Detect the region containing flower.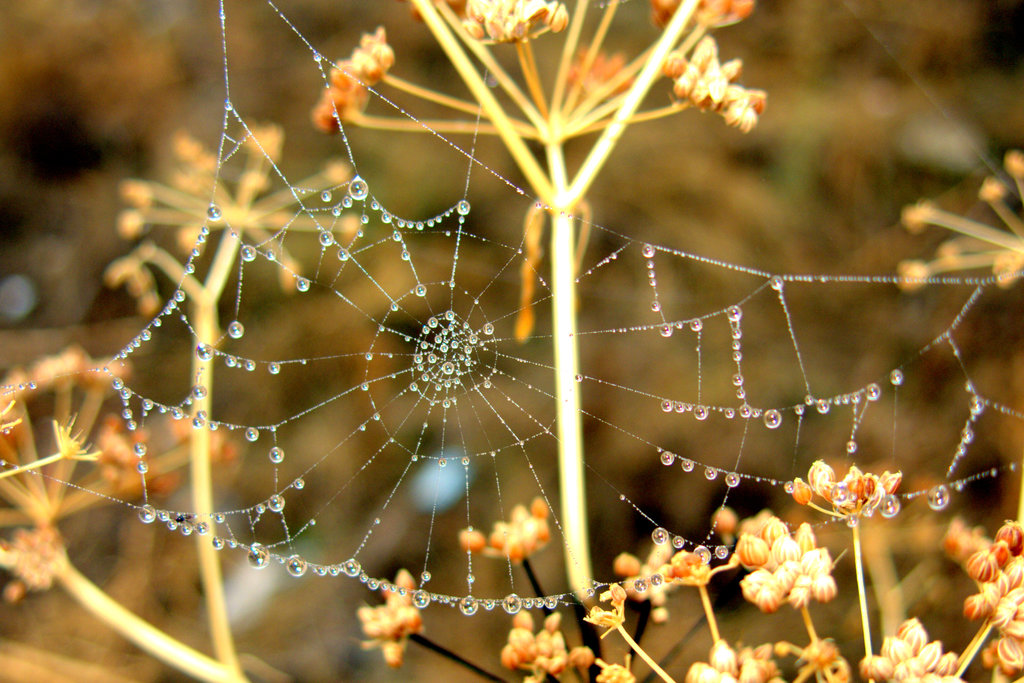
region(667, 38, 780, 140).
